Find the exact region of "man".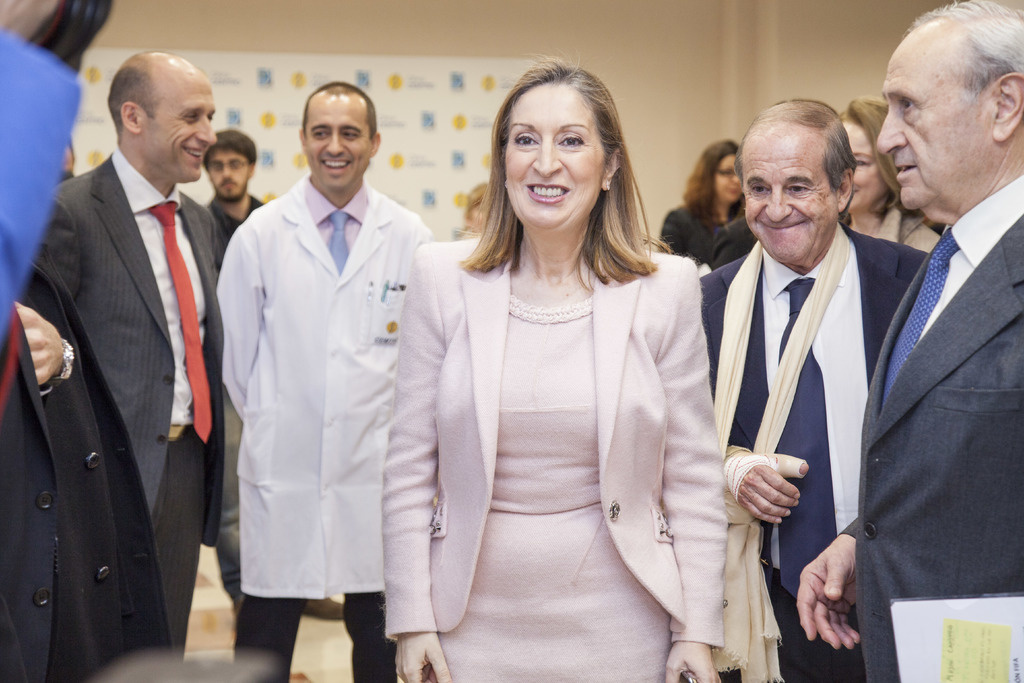
Exact region: detection(699, 100, 936, 682).
